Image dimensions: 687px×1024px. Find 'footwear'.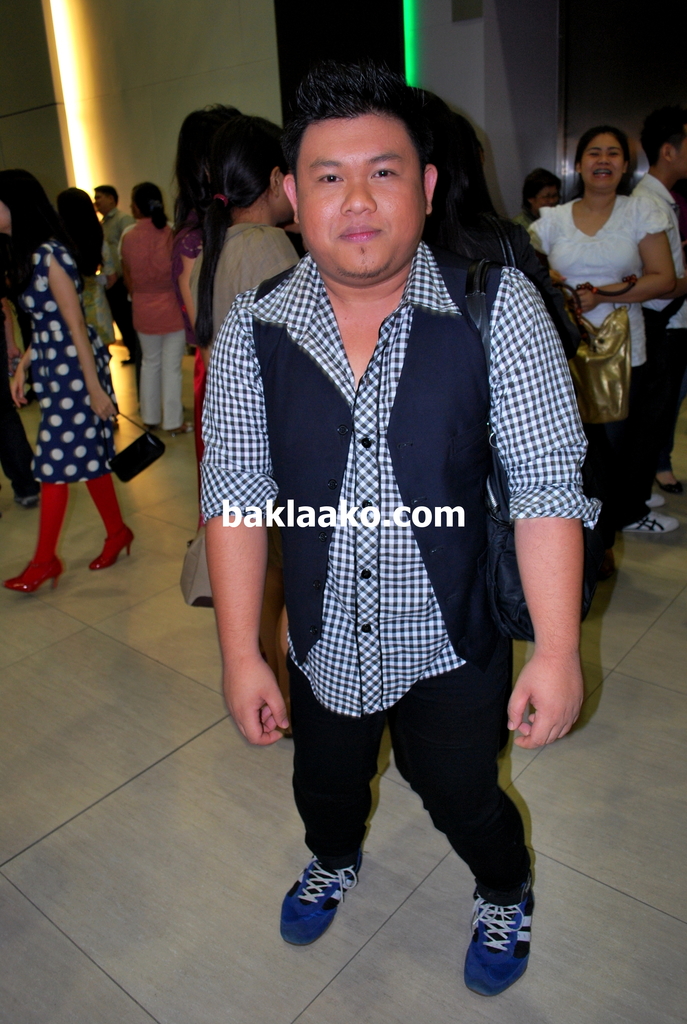
detection(160, 415, 196, 444).
